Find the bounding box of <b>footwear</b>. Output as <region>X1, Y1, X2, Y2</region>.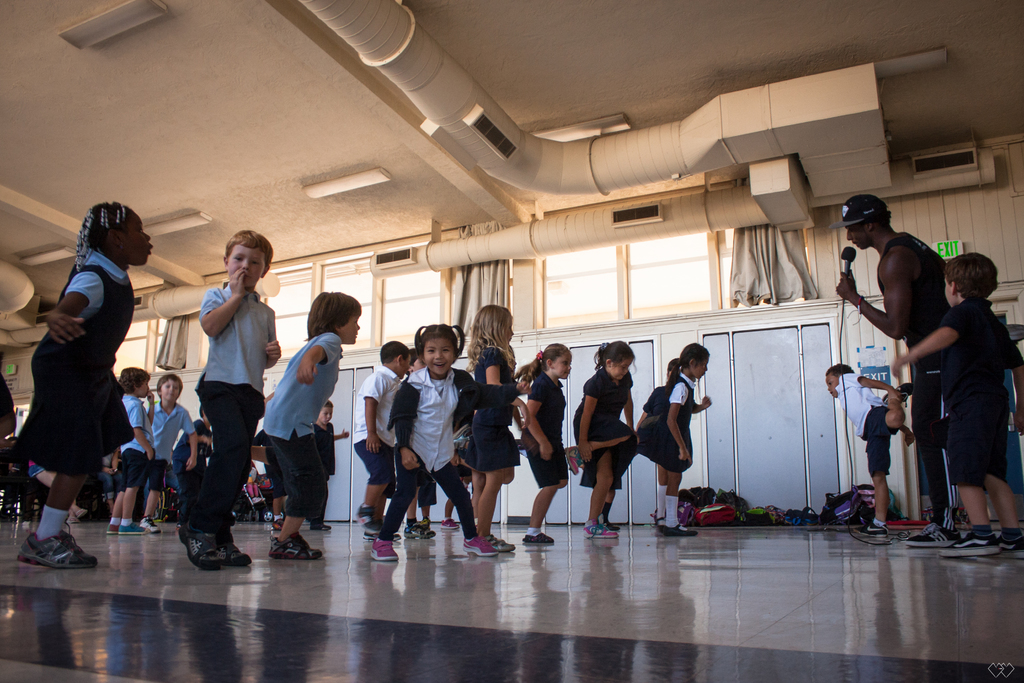
<region>934, 526, 996, 554</region>.
